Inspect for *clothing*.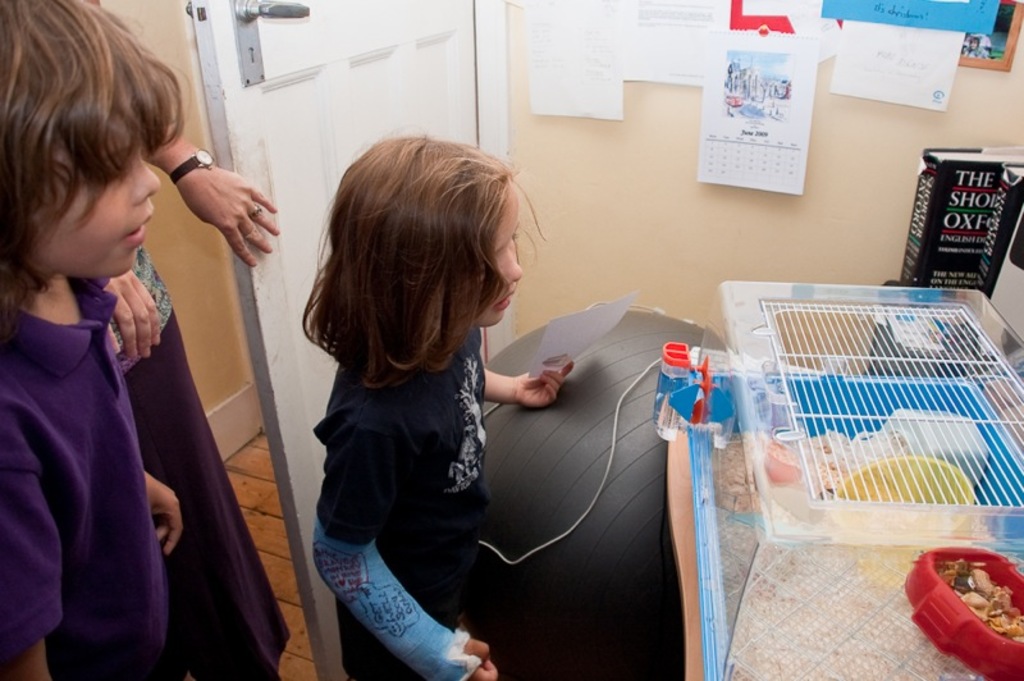
Inspection: box=[319, 314, 500, 680].
